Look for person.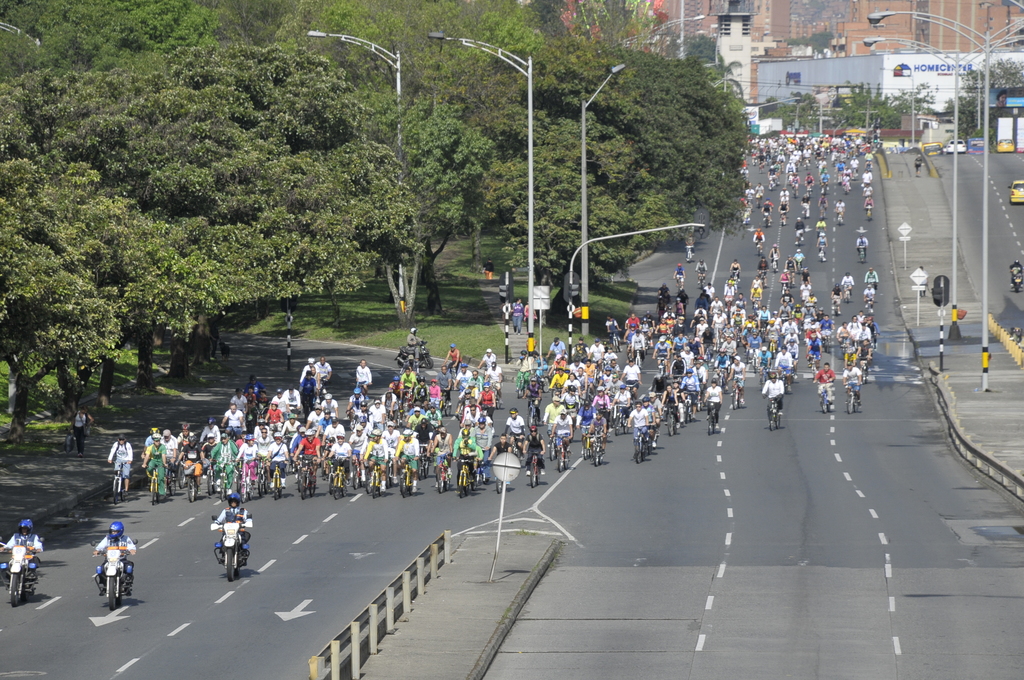
Found: box=[82, 526, 128, 612].
